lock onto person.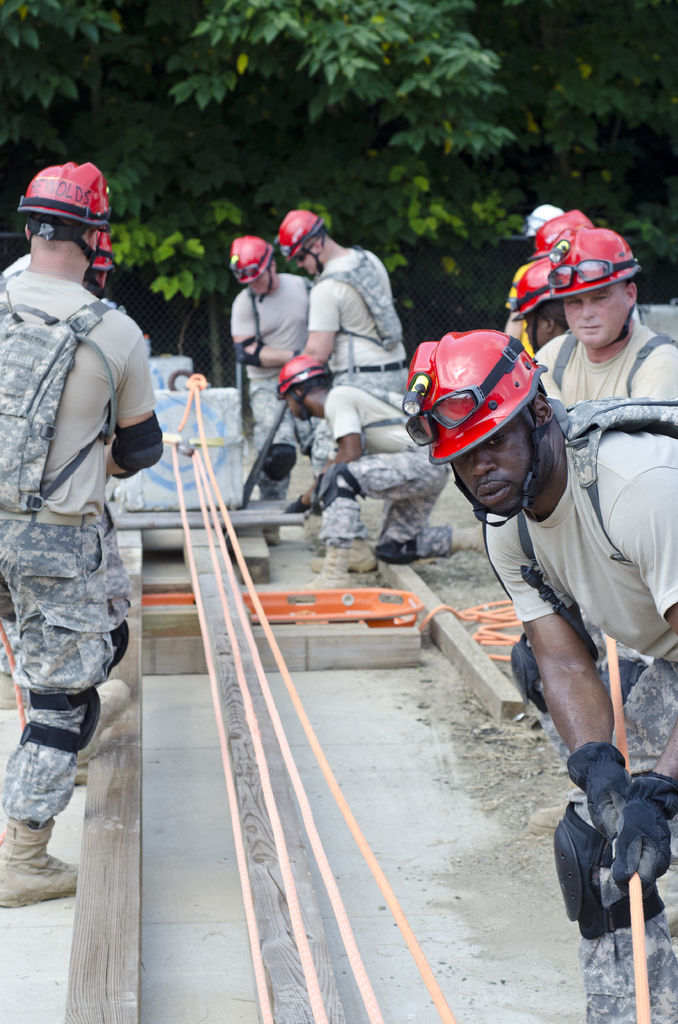
Locked: l=277, t=351, r=434, b=566.
